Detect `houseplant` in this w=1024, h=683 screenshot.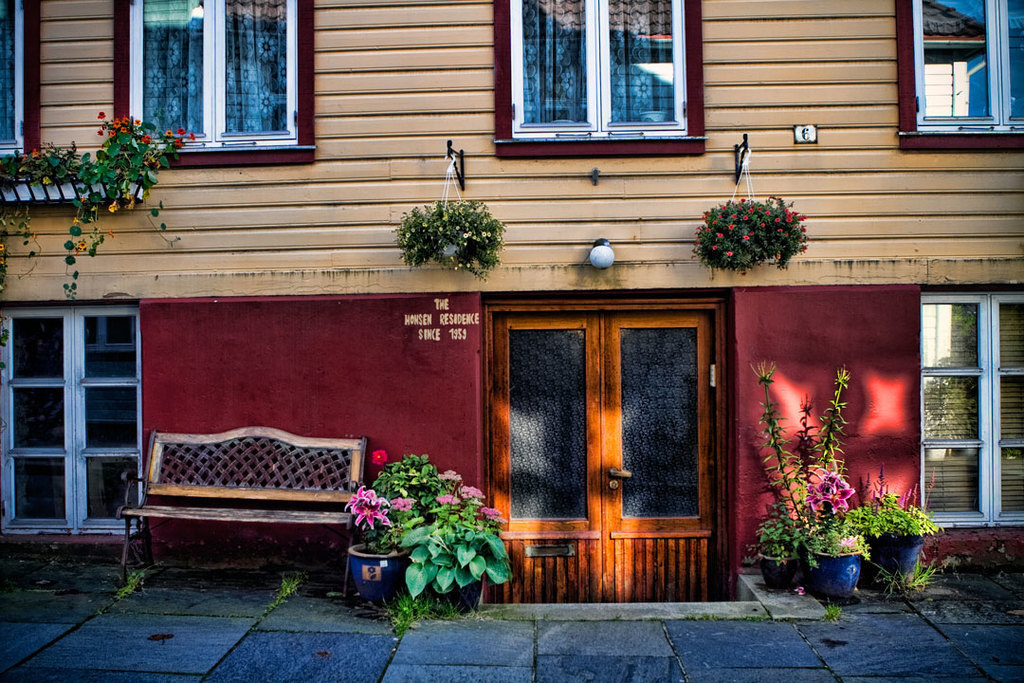
Detection: box(696, 200, 804, 274).
